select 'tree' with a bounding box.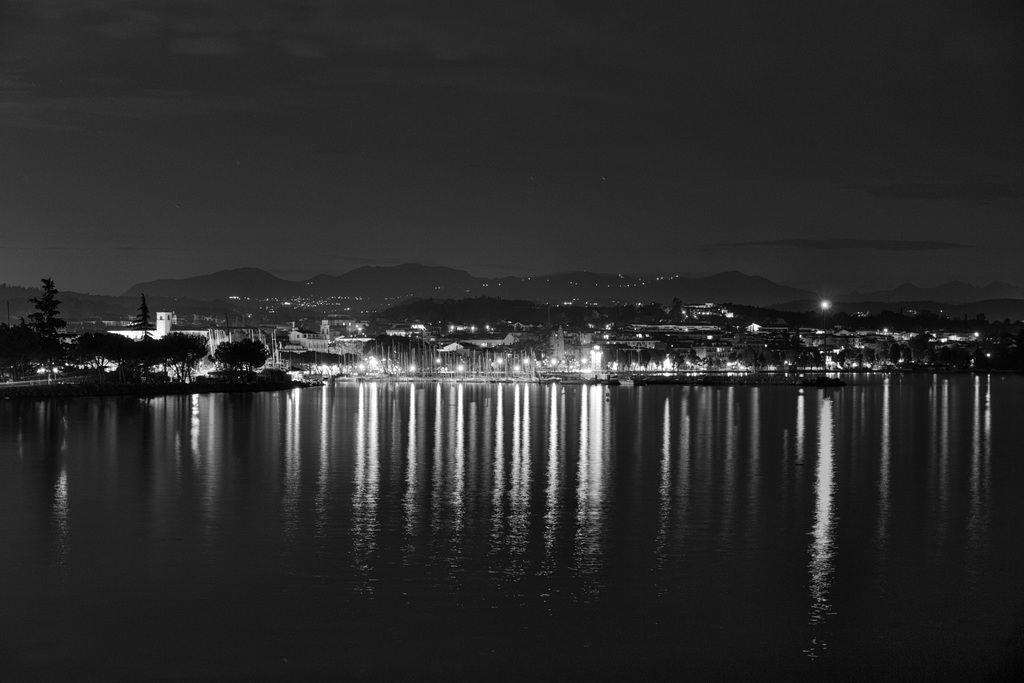
l=131, t=291, r=152, b=327.
